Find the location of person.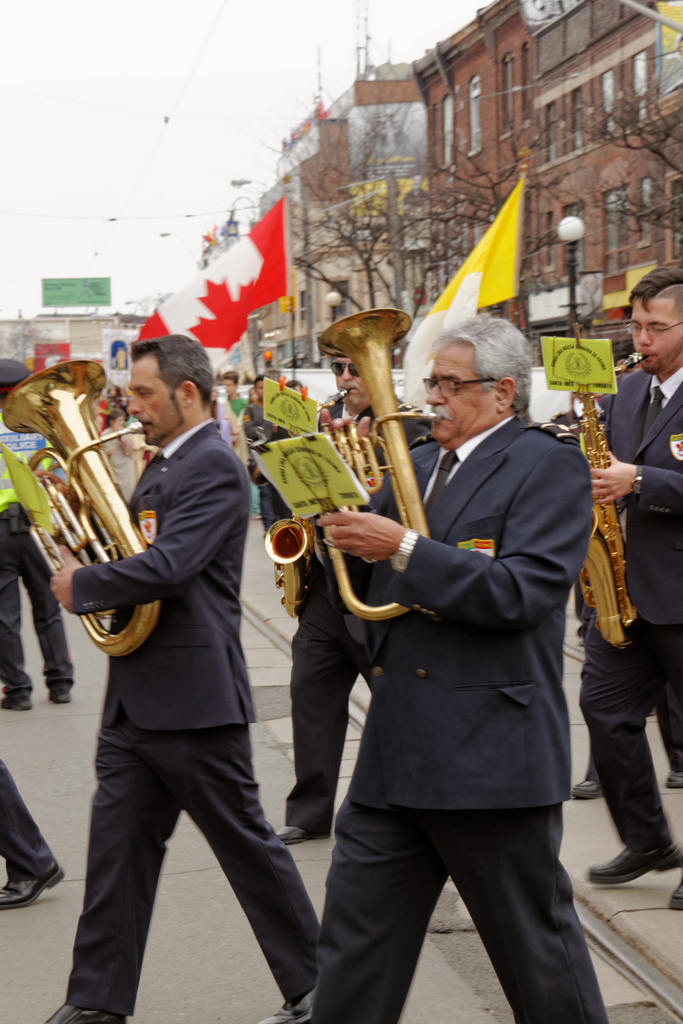
Location: {"left": 99, "top": 409, "right": 155, "bottom": 512}.
